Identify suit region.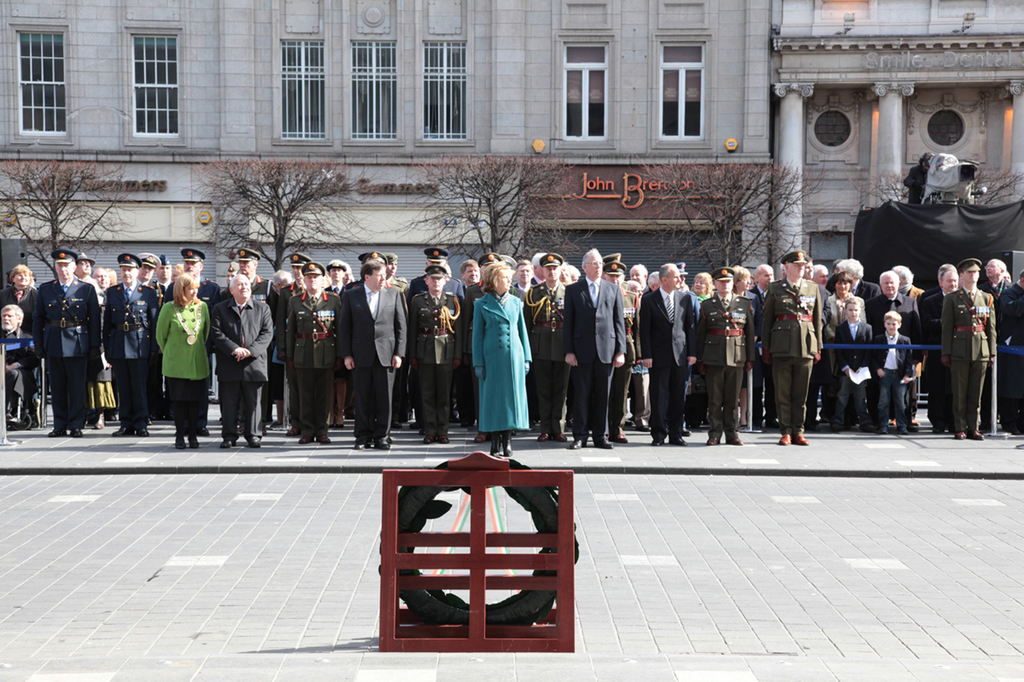
Region: box(280, 280, 309, 425).
